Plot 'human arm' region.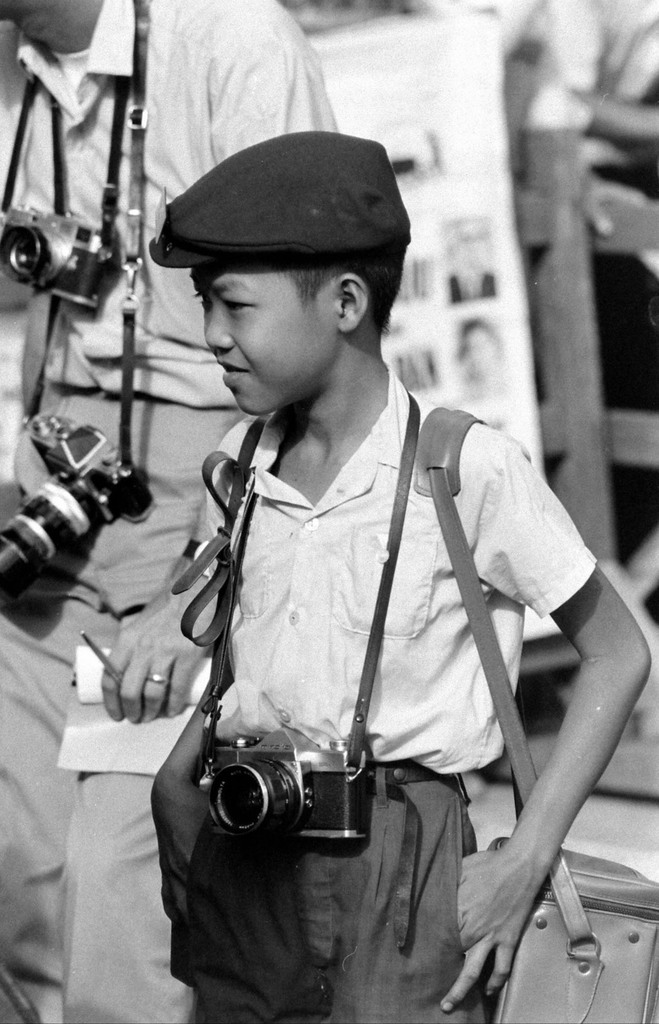
Plotted at 453/456/640/998.
